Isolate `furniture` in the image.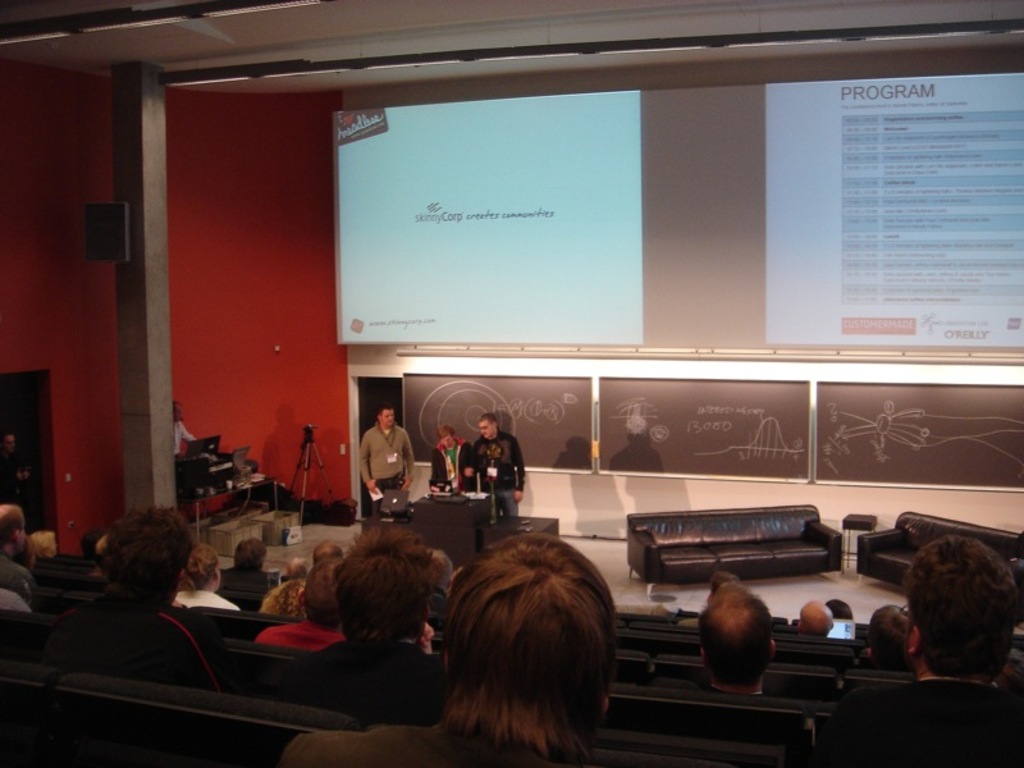
Isolated region: detection(838, 509, 876, 559).
